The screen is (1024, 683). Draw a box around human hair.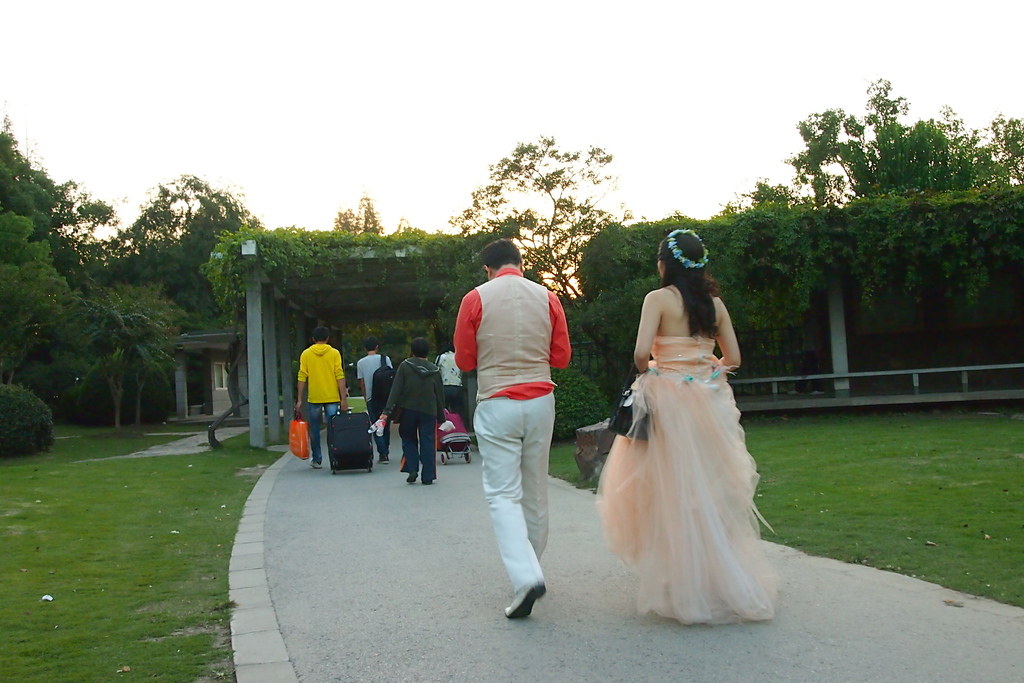
(364,333,379,352).
